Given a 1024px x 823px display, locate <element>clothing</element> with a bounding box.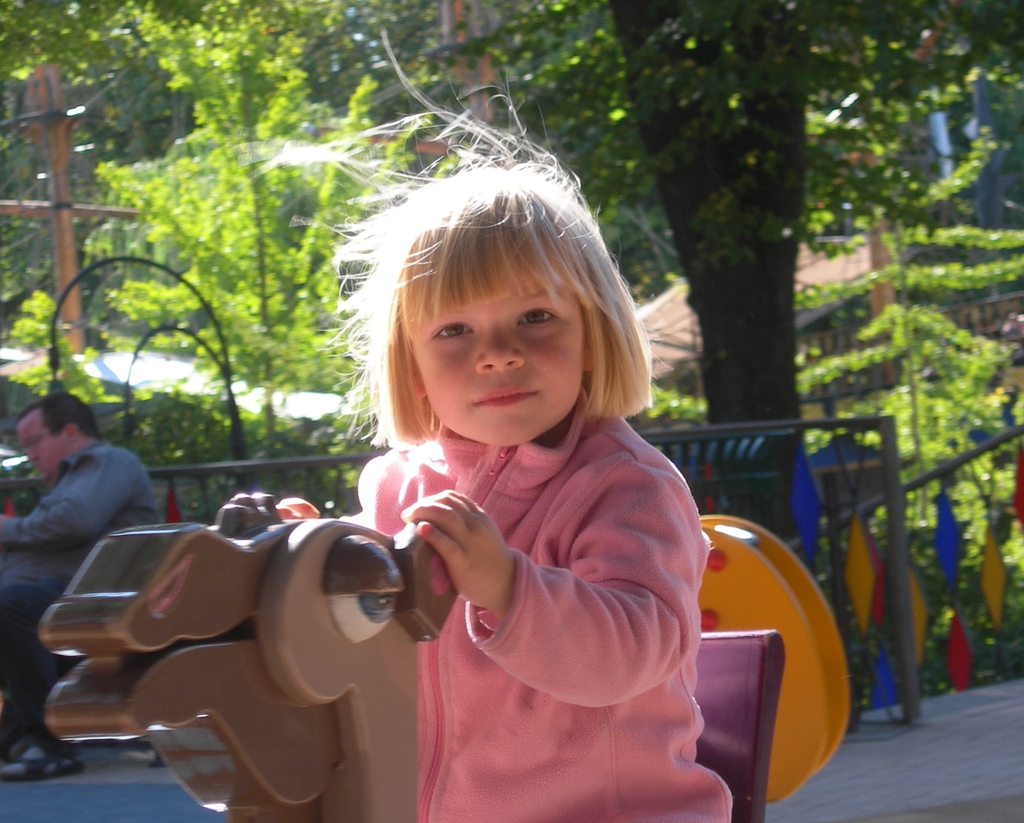
Located: region(0, 420, 193, 775).
